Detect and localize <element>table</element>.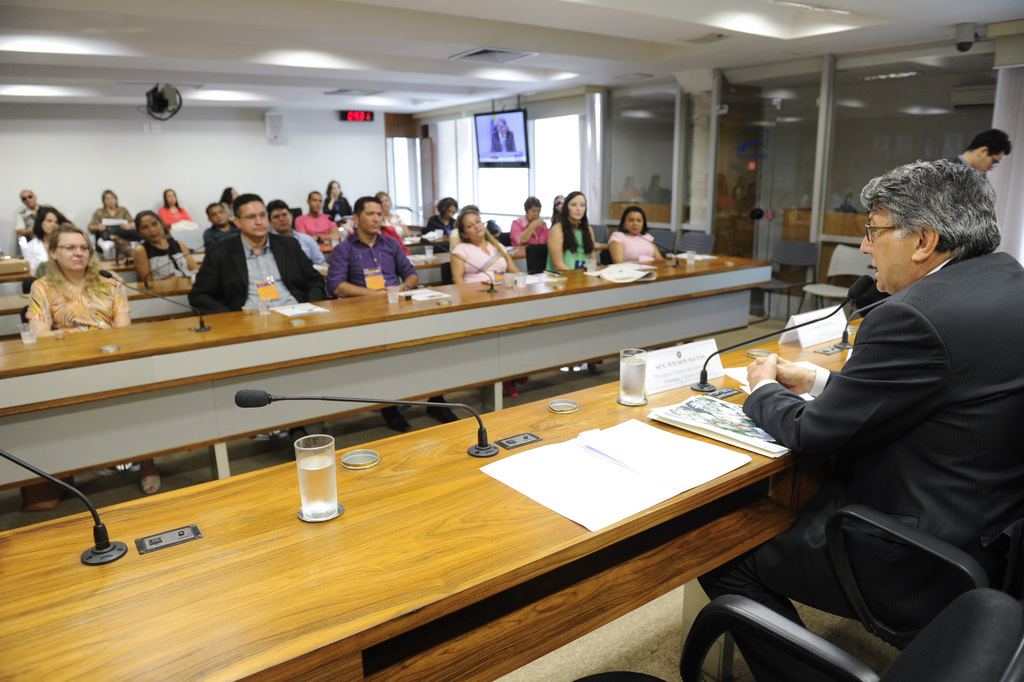
Localized at Rect(68, 373, 820, 681).
